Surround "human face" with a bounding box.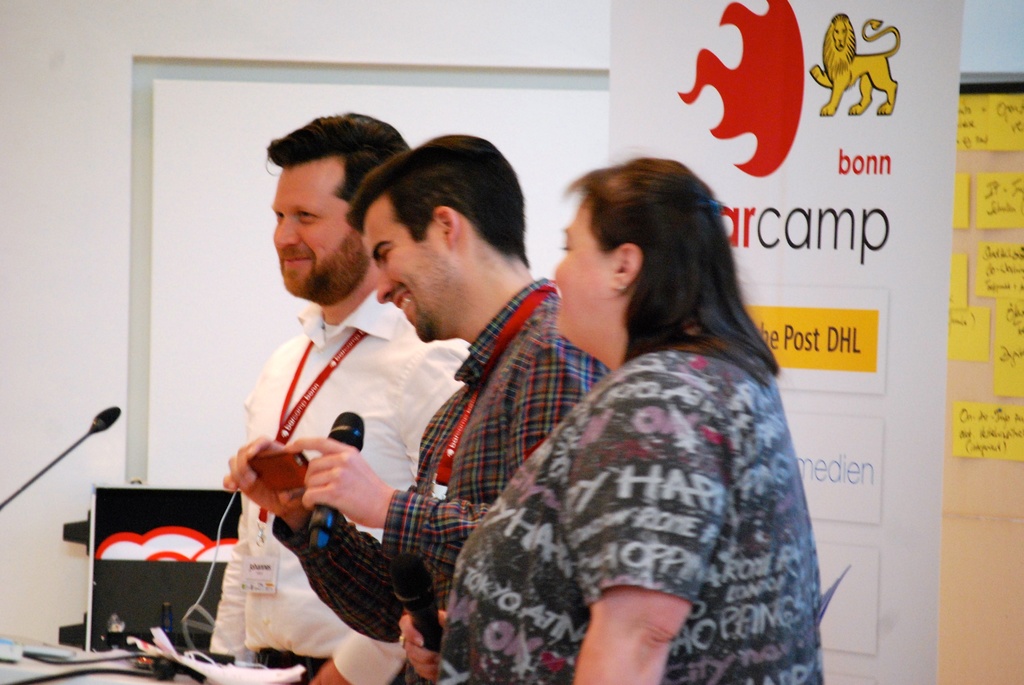
362 200 449 350.
